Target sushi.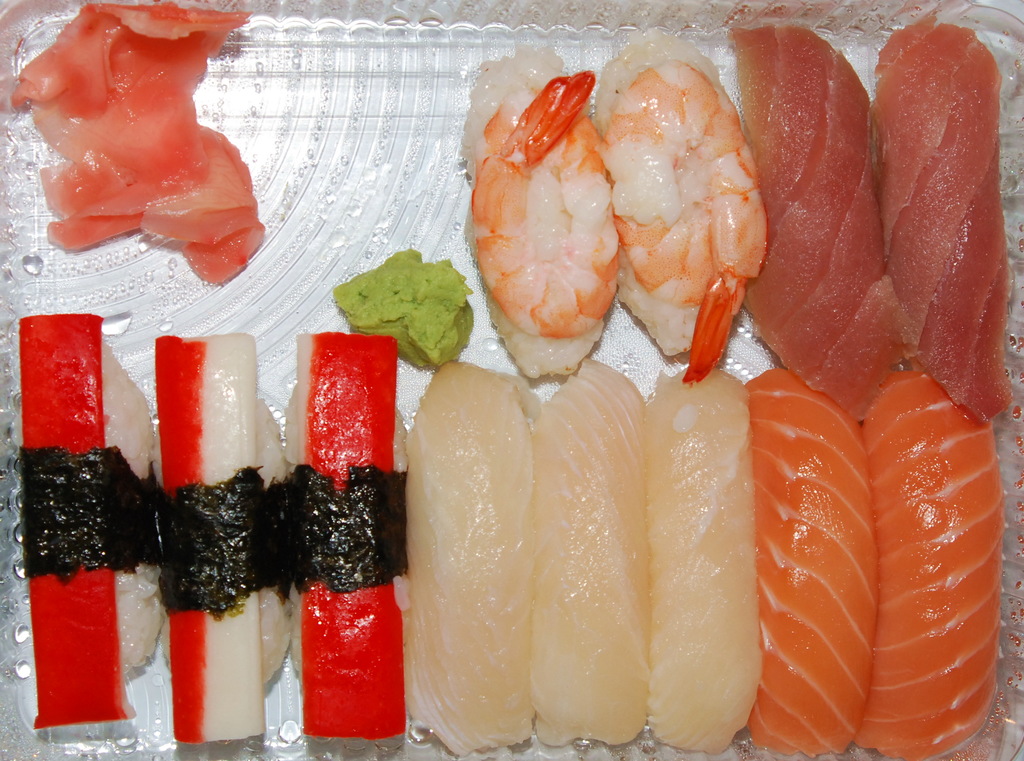
Target region: x1=583, y1=22, x2=768, y2=376.
